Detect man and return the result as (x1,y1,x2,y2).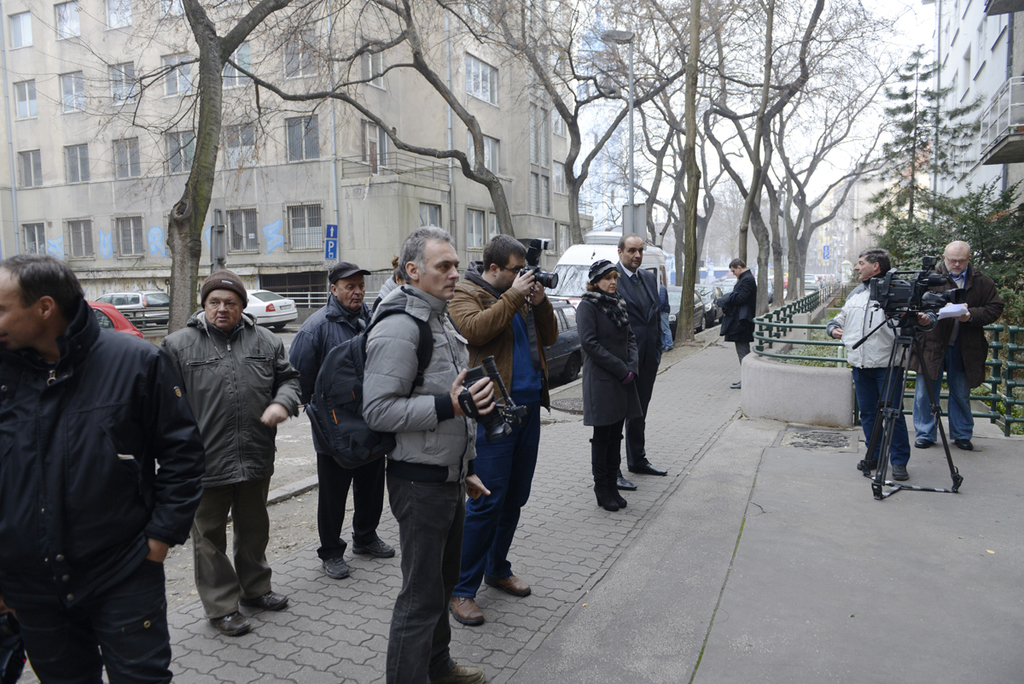
(282,263,399,585).
